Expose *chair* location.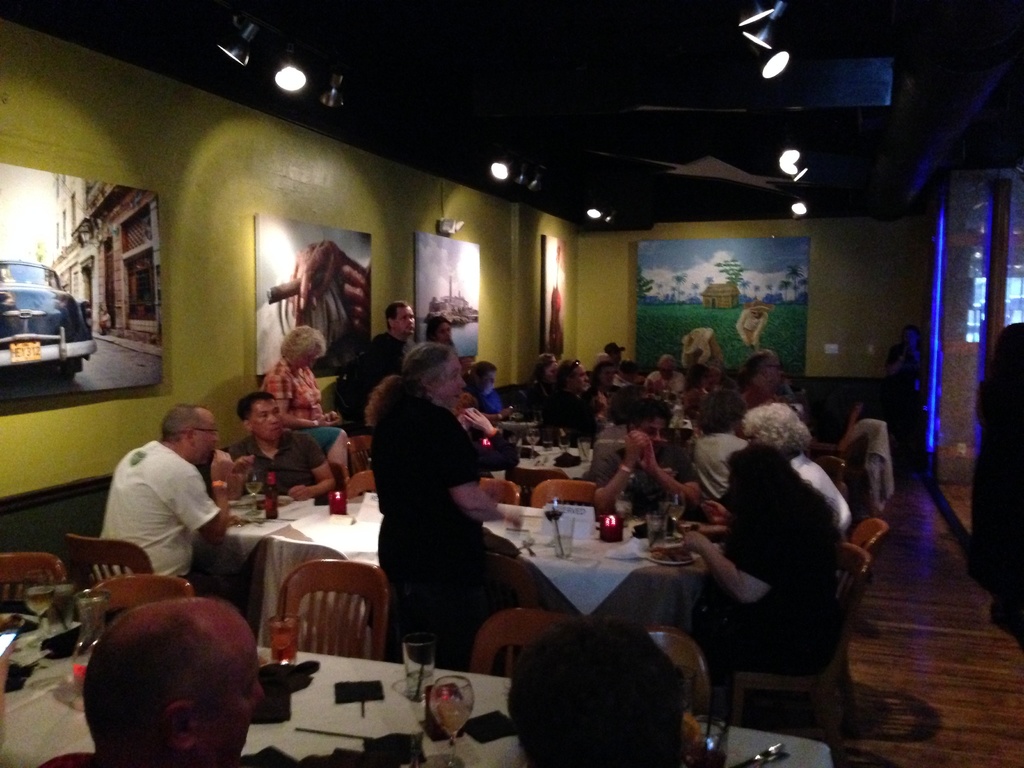
Exposed at [345, 468, 376, 495].
